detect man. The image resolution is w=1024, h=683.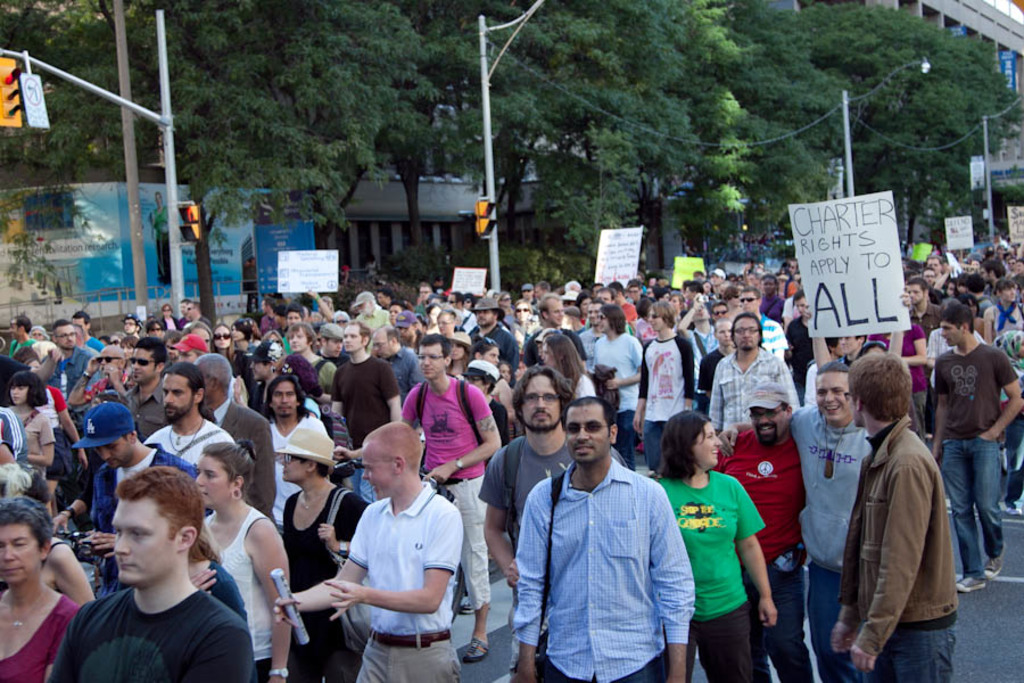
171 332 209 357.
